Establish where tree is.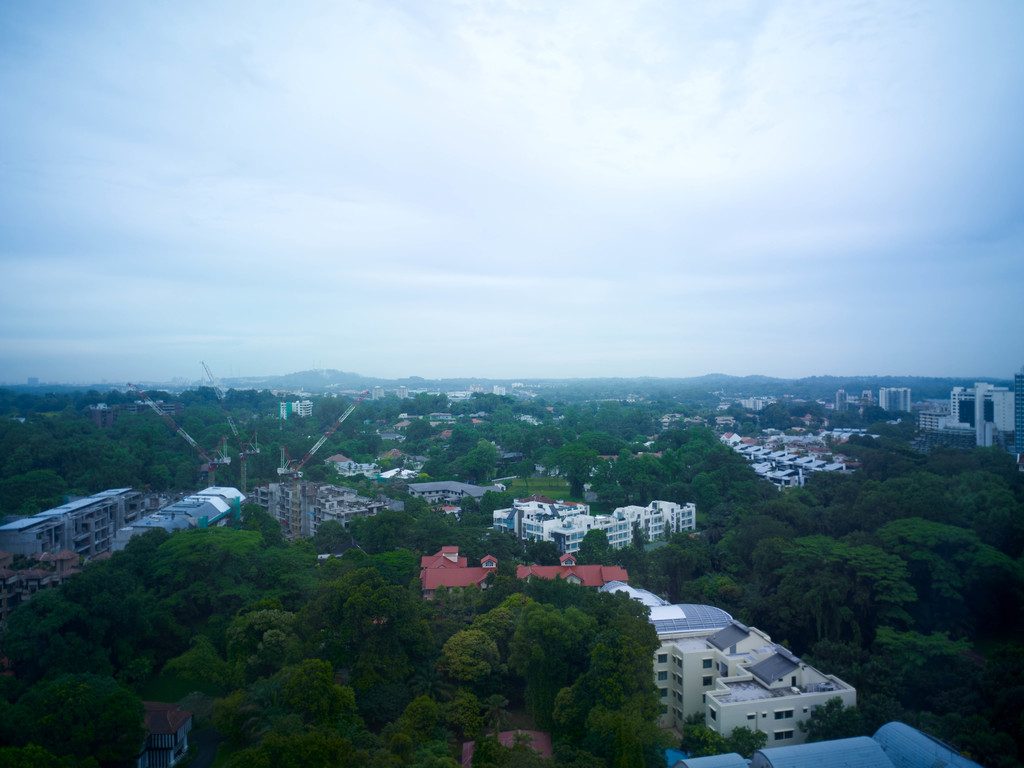
Established at l=567, t=401, r=591, b=420.
